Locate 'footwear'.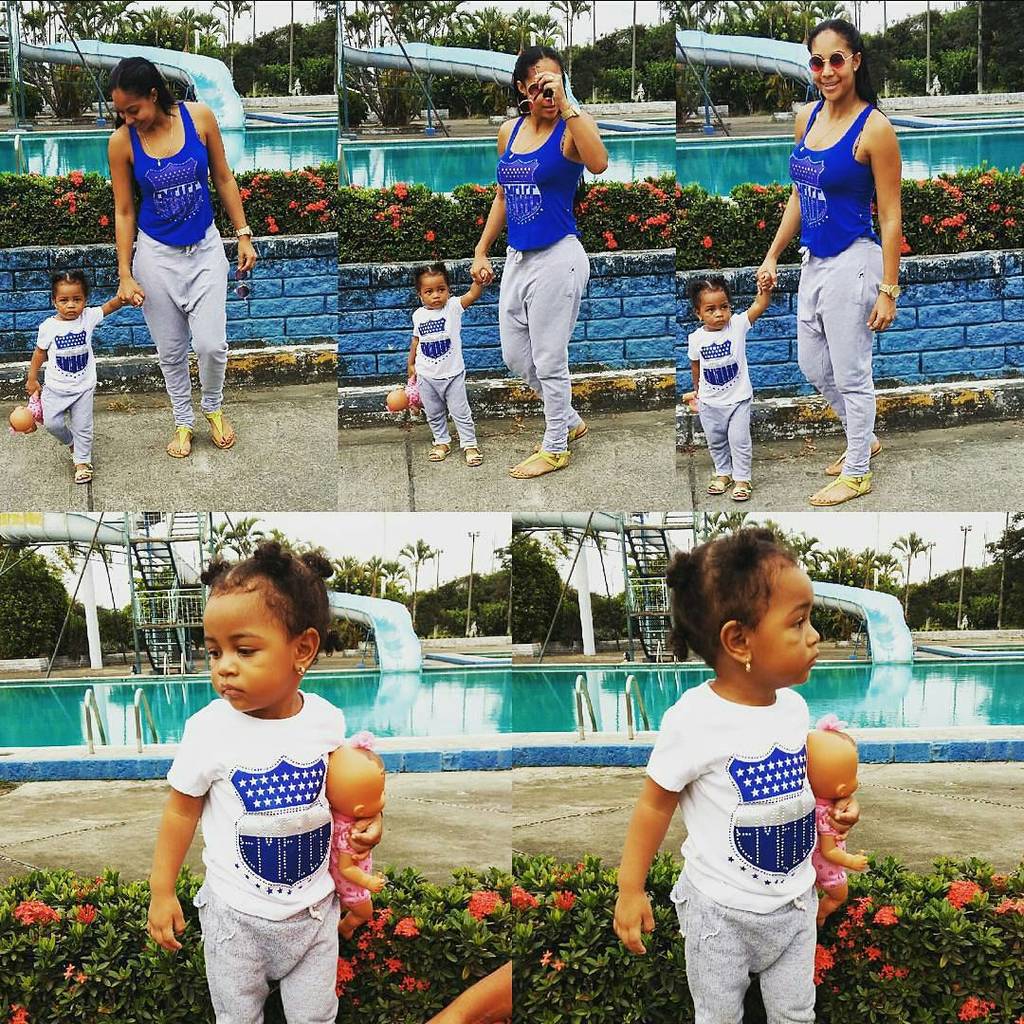
Bounding box: bbox=(463, 438, 487, 473).
